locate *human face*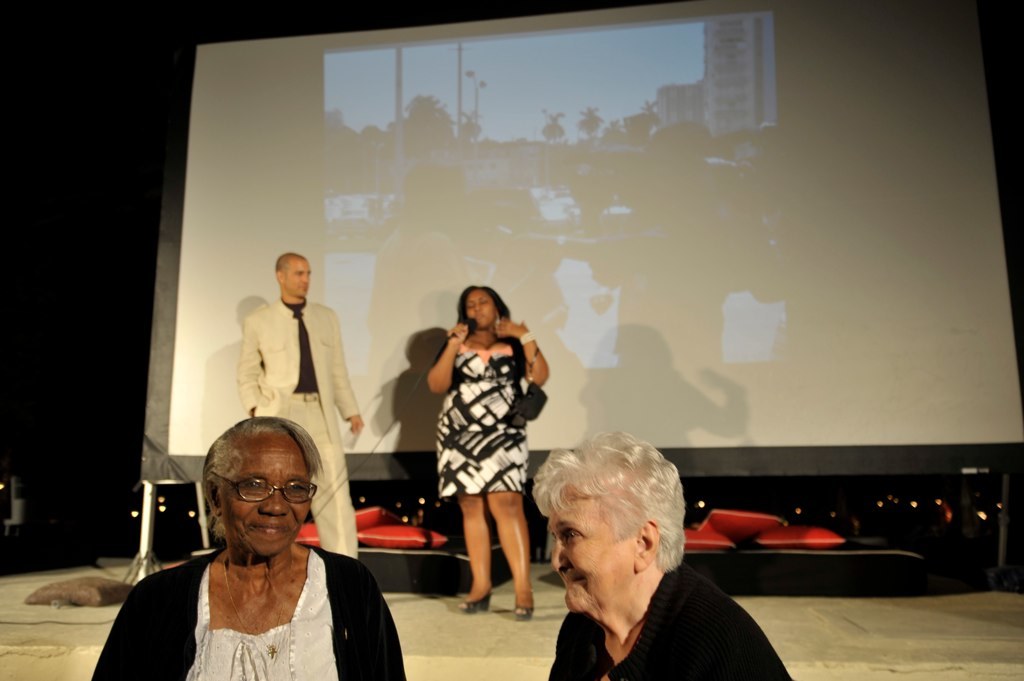
select_region(554, 494, 629, 613)
